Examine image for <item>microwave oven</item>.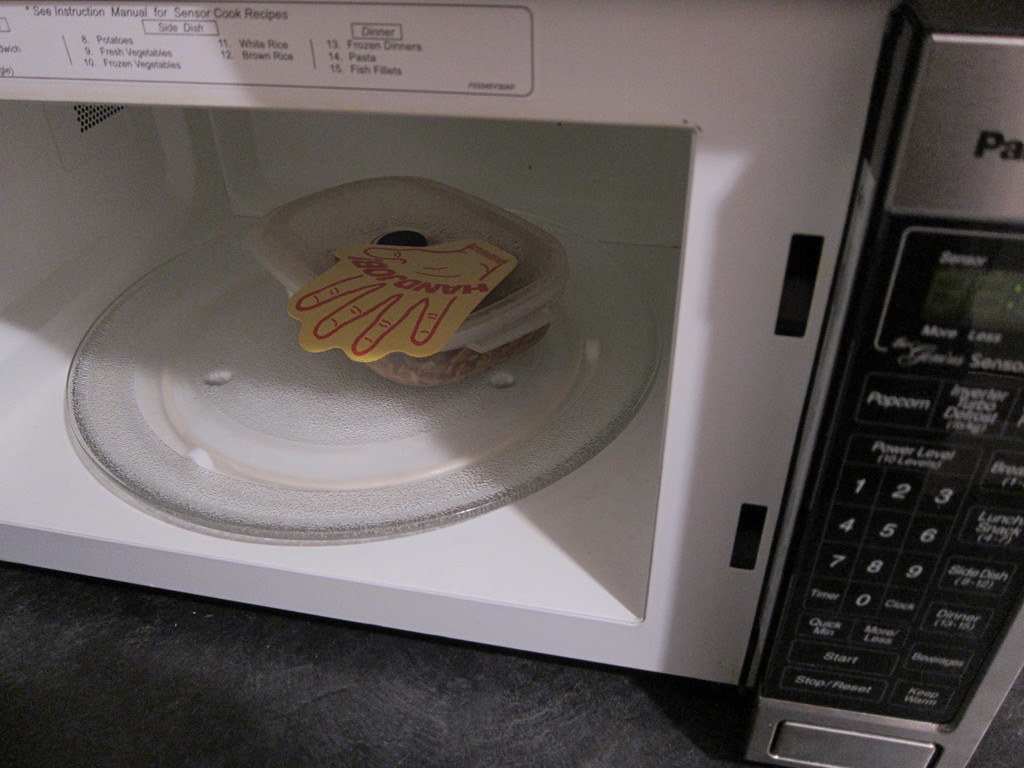
Examination result: 0:0:1022:767.
